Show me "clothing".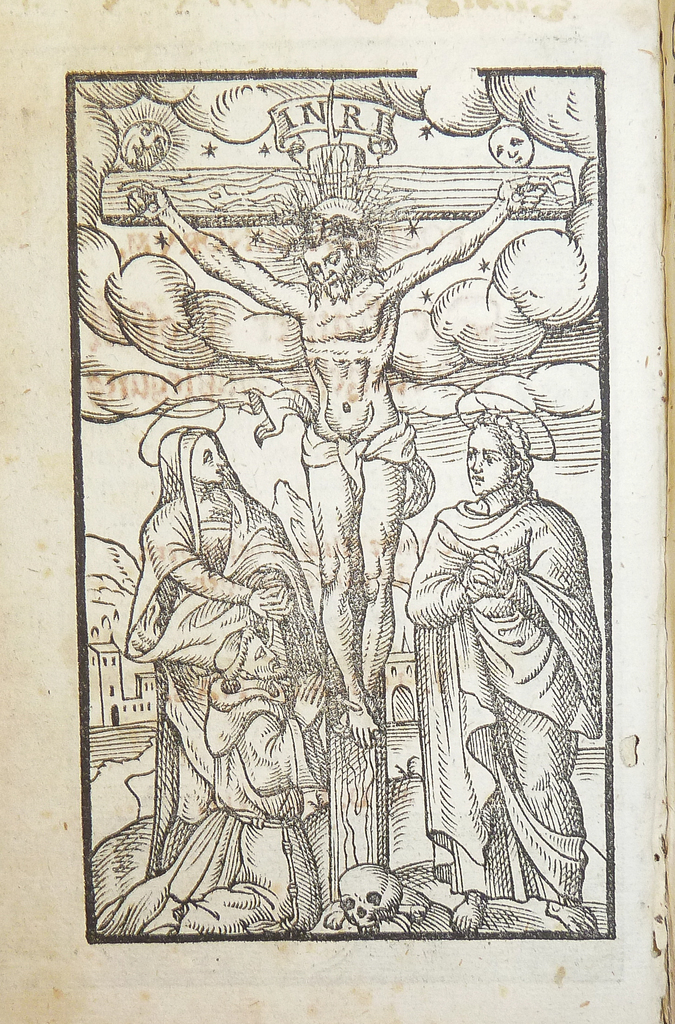
"clothing" is here: l=95, t=629, r=327, b=941.
